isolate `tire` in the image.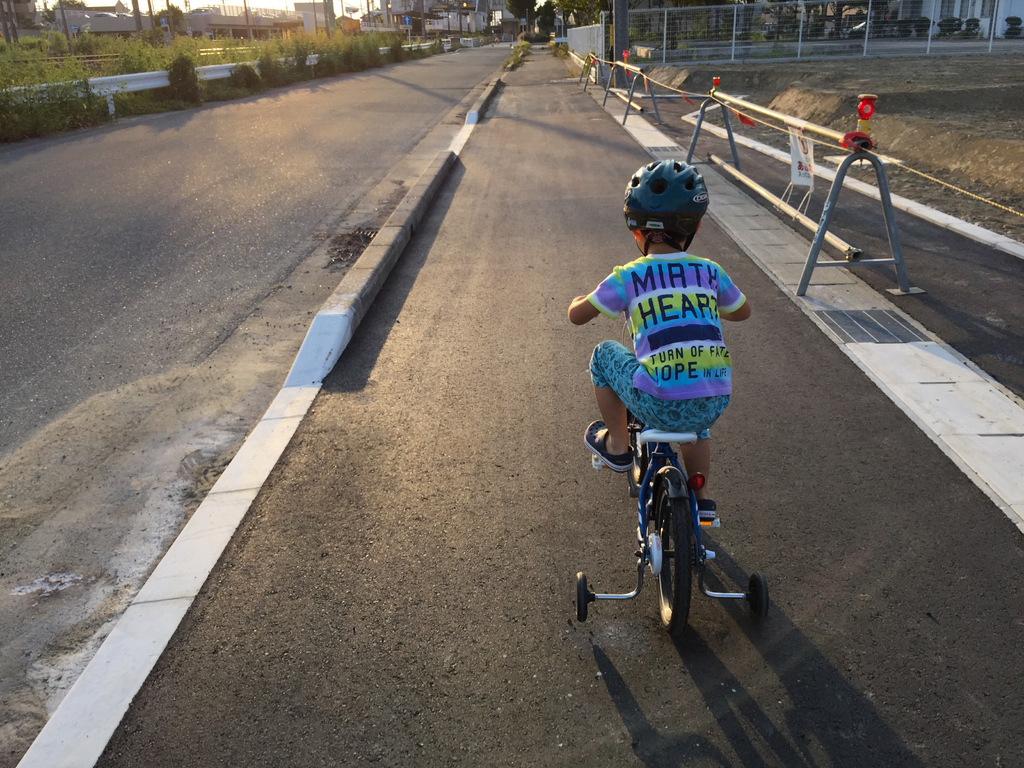
Isolated region: locate(571, 566, 595, 623).
